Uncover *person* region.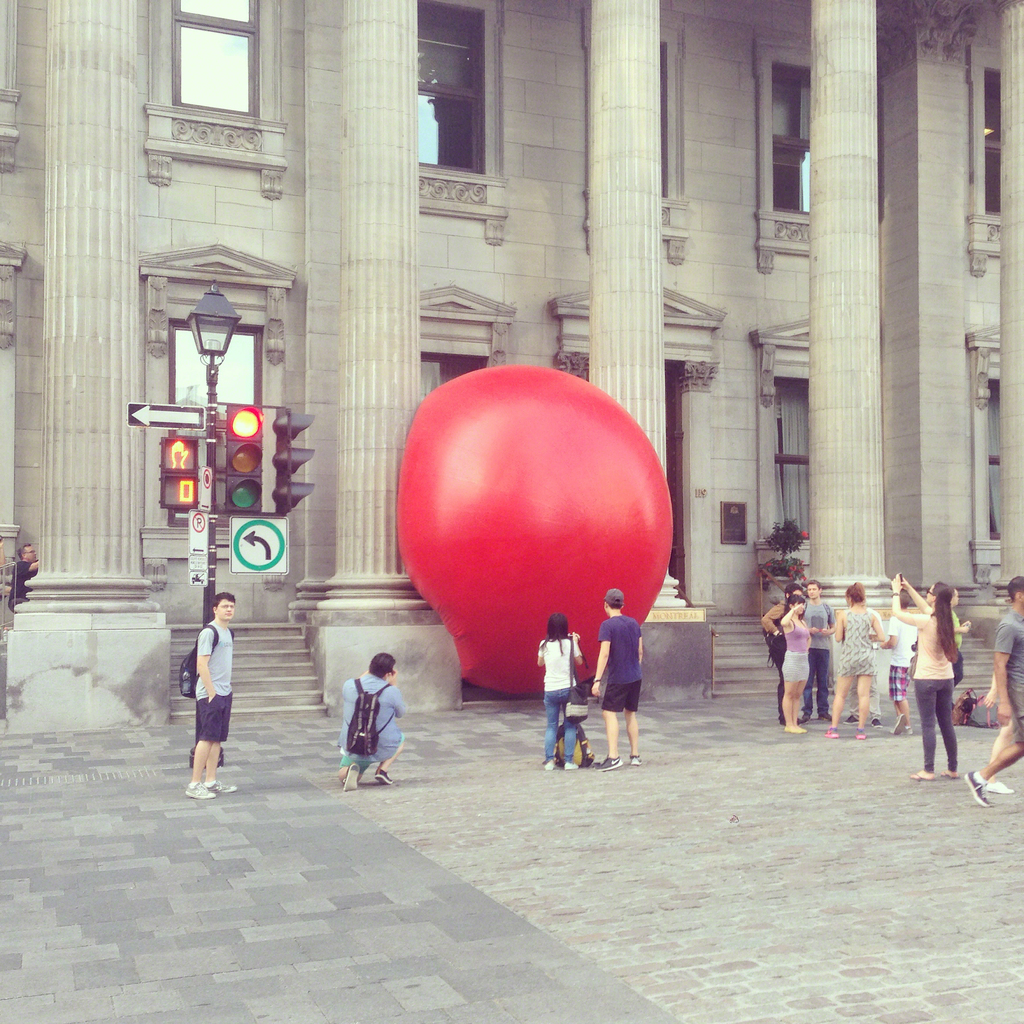
Uncovered: [x1=891, y1=566, x2=963, y2=783].
